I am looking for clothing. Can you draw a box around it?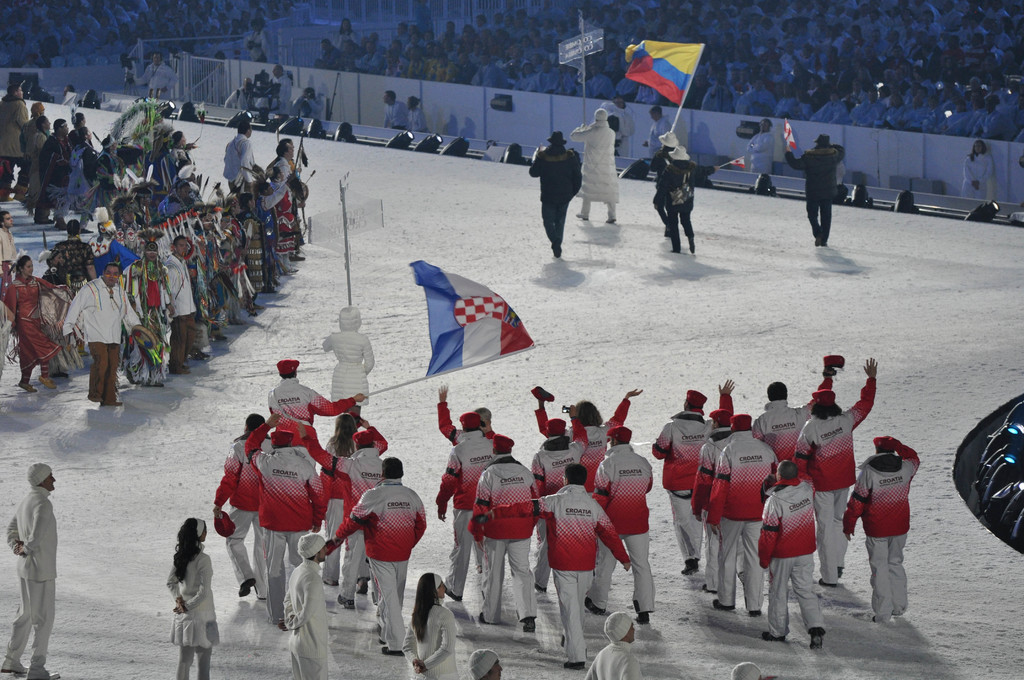
Sure, the bounding box is <box>42,136,71,223</box>.
